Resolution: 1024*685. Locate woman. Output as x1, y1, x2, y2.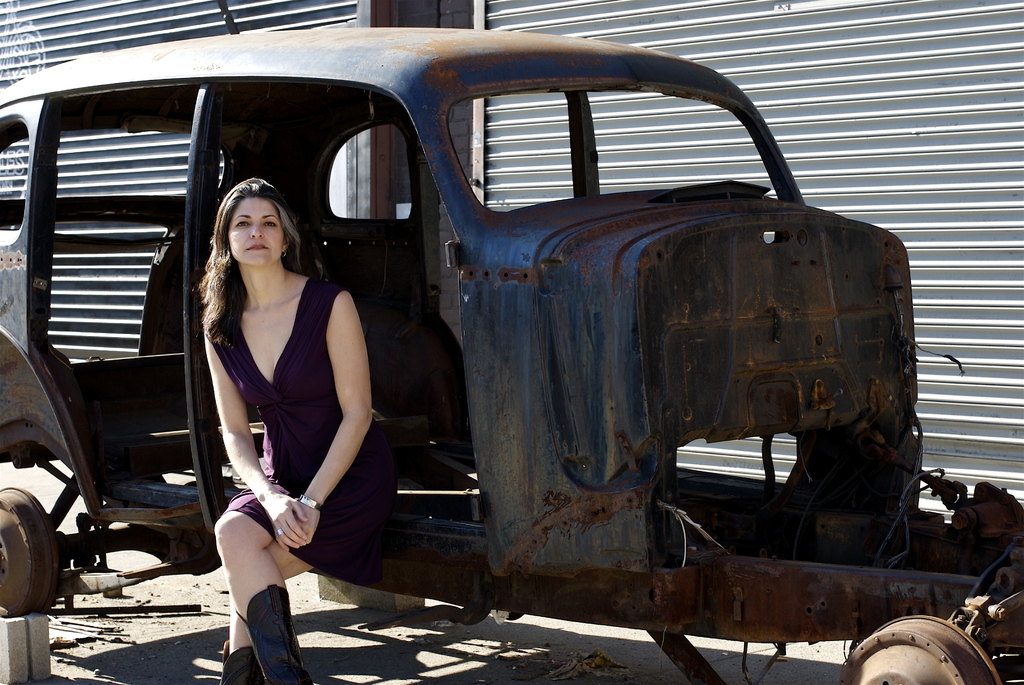
170, 156, 378, 654.
